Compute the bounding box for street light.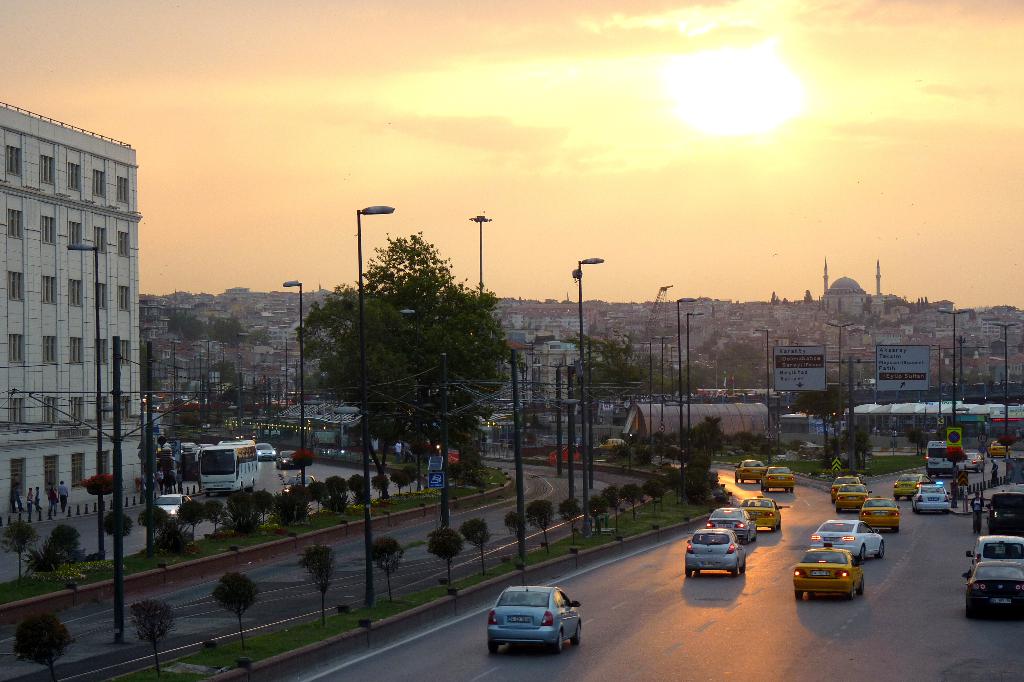
(776, 336, 783, 457).
